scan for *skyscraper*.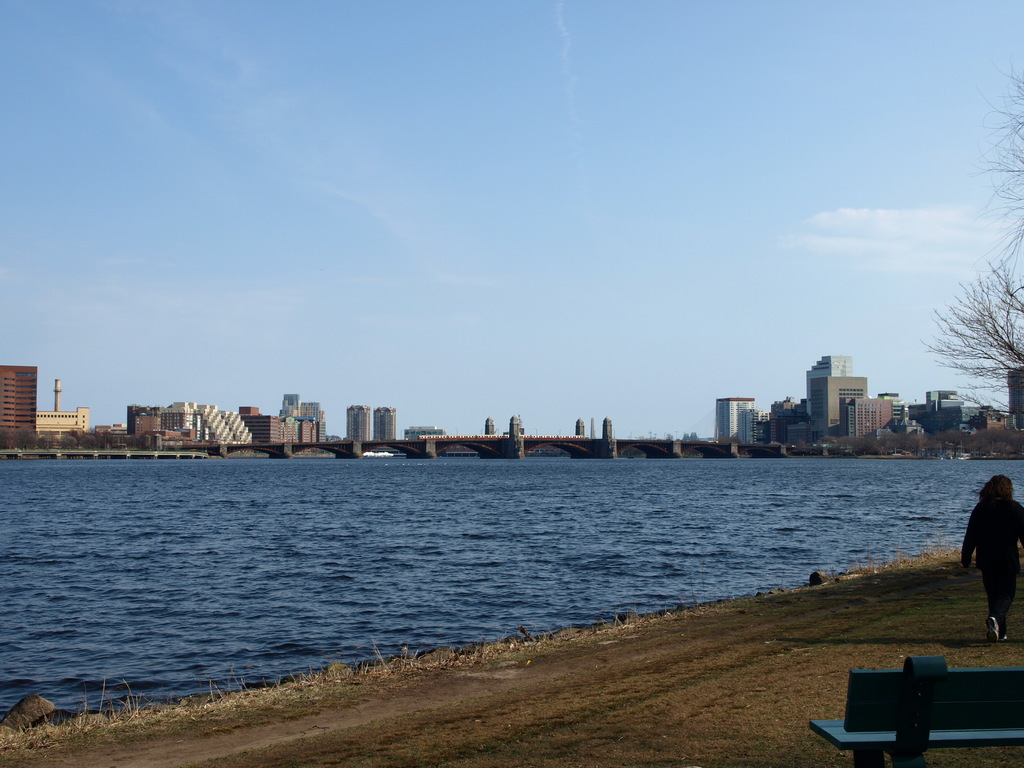
Scan result: {"left": 372, "top": 403, "right": 397, "bottom": 444}.
